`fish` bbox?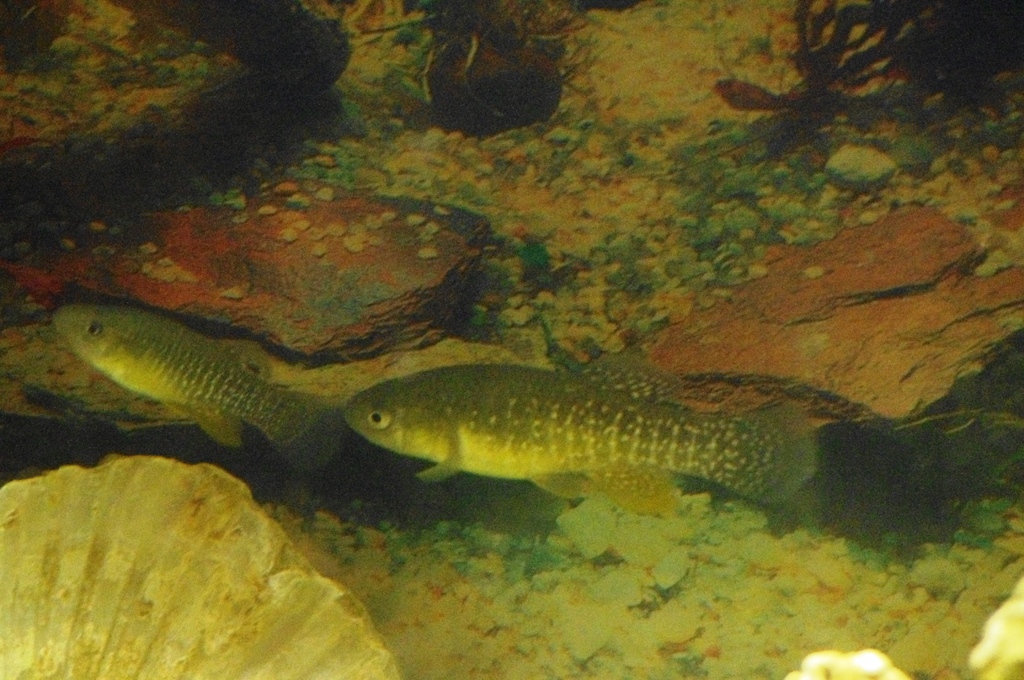
region(347, 357, 819, 519)
